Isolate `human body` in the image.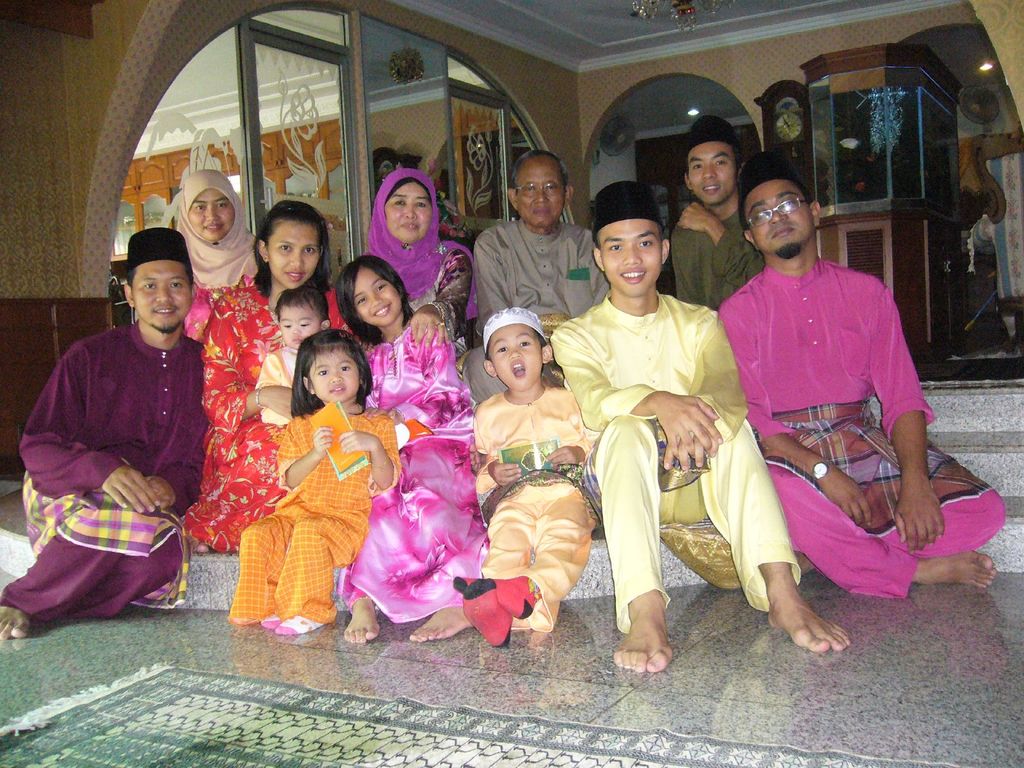
Isolated region: x1=229, y1=320, x2=405, y2=636.
